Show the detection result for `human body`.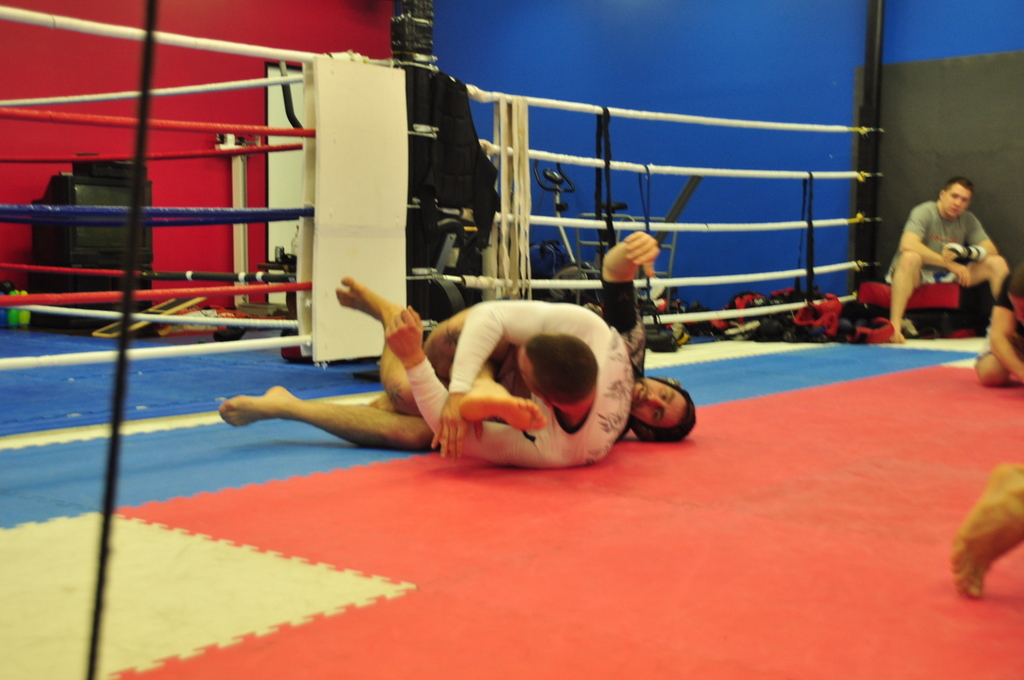
(877,157,1010,353).
